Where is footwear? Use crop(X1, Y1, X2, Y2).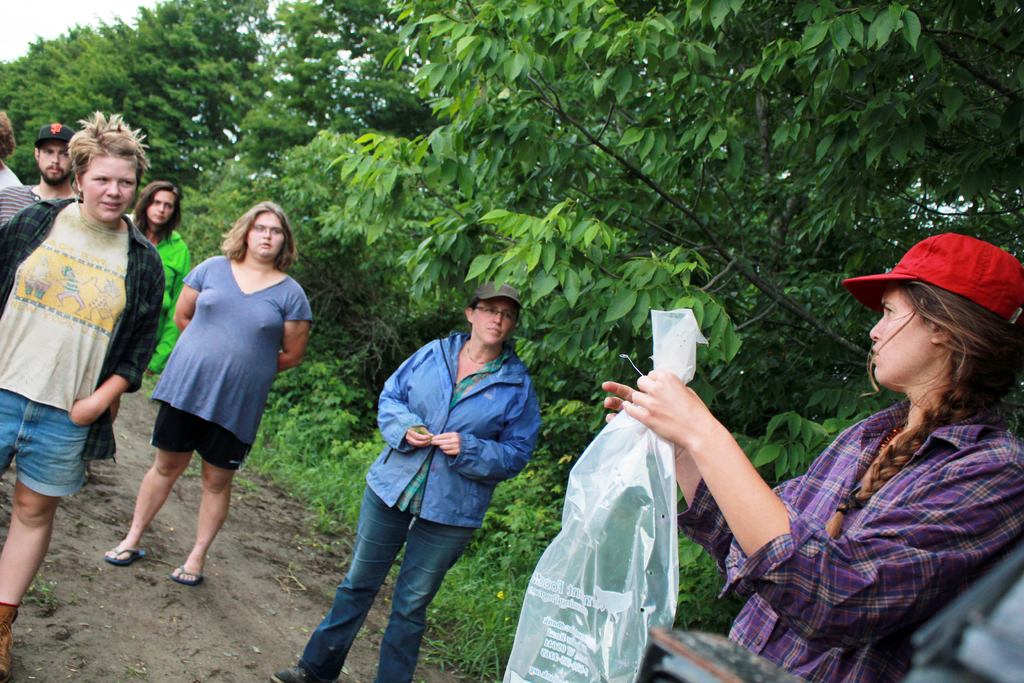
crop(268, 661, 320, 682).
